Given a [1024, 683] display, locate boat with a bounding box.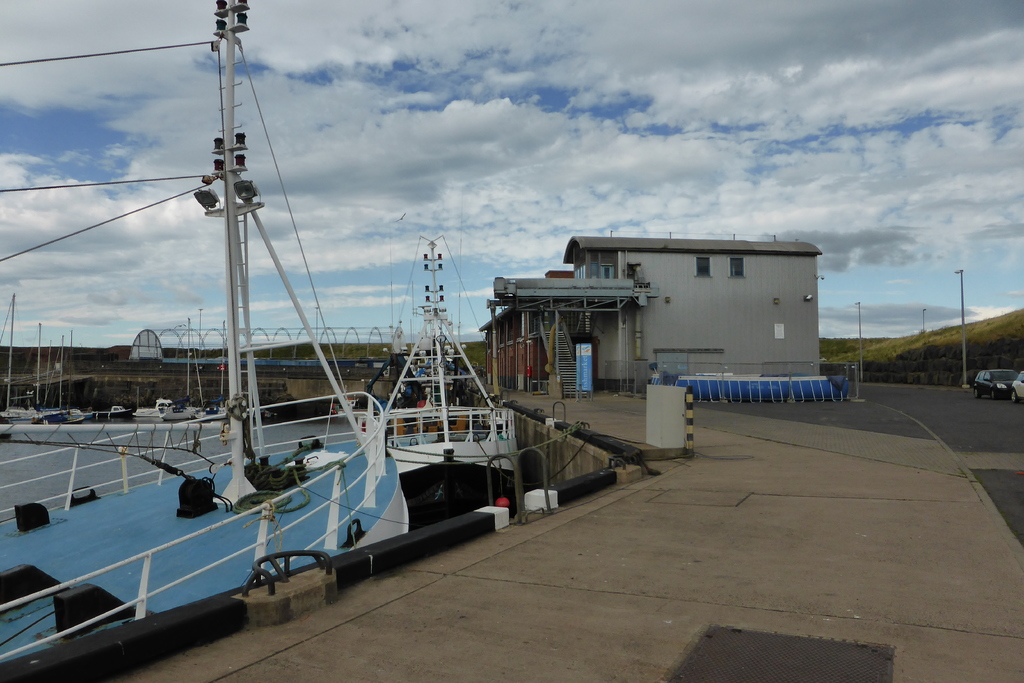
Located: x1=0, y1=0, x2=415, y2=662.
